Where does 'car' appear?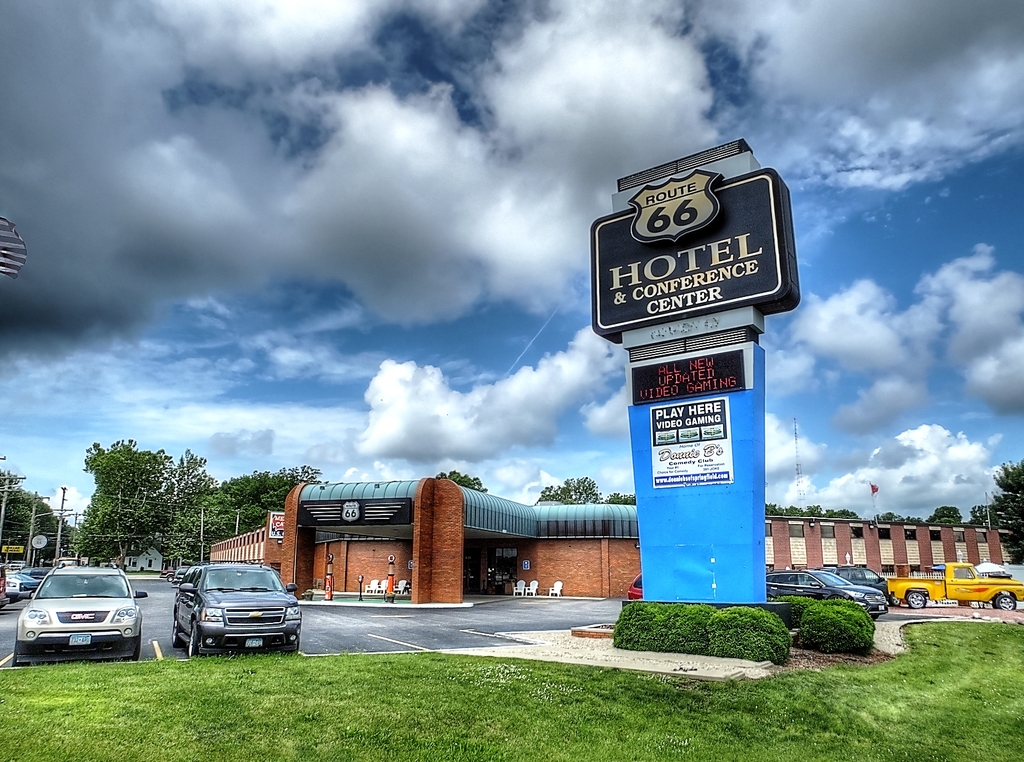
Appears at rect(762, 566, 891, 623).
